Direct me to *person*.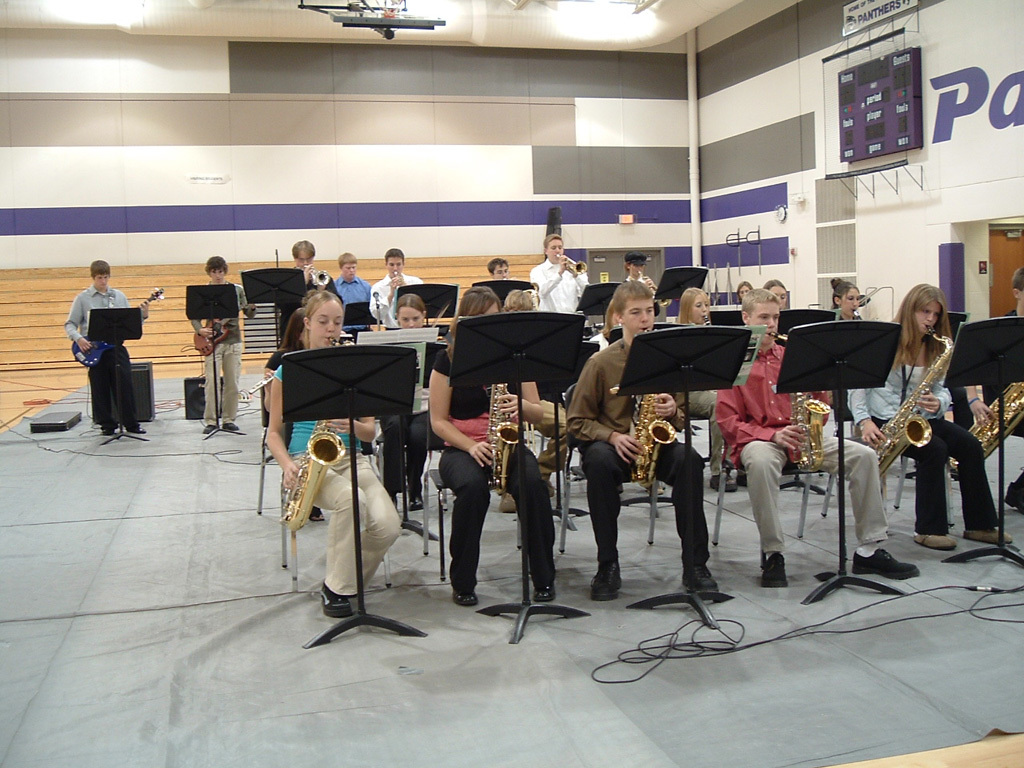
Direction: [left=427, top=287, right=560, bottom=604].
